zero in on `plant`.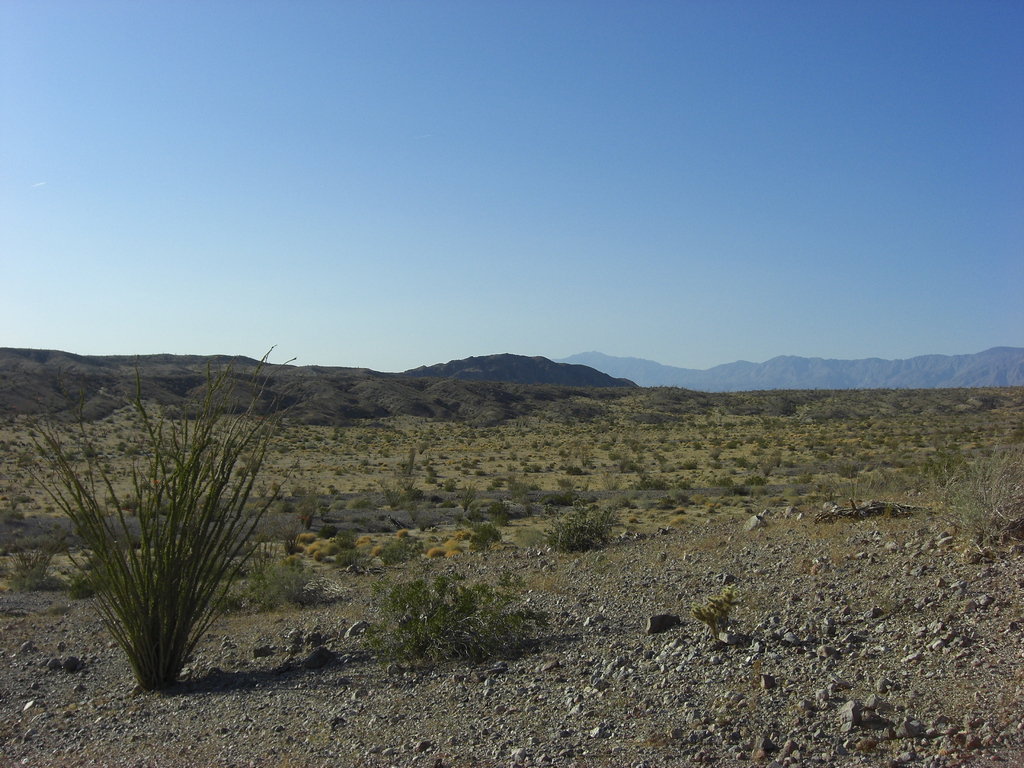
Zeroed in: <region>928, 442, 1023, 558</region>.
